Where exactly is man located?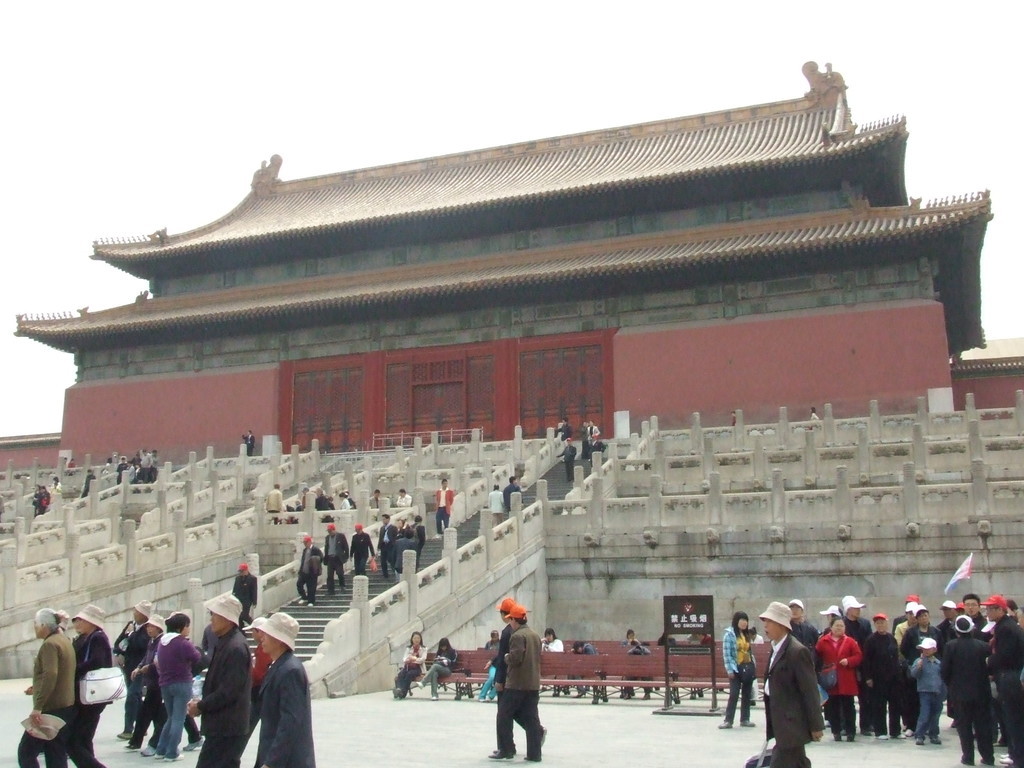
Its bounding box is 493 596 546 749.
